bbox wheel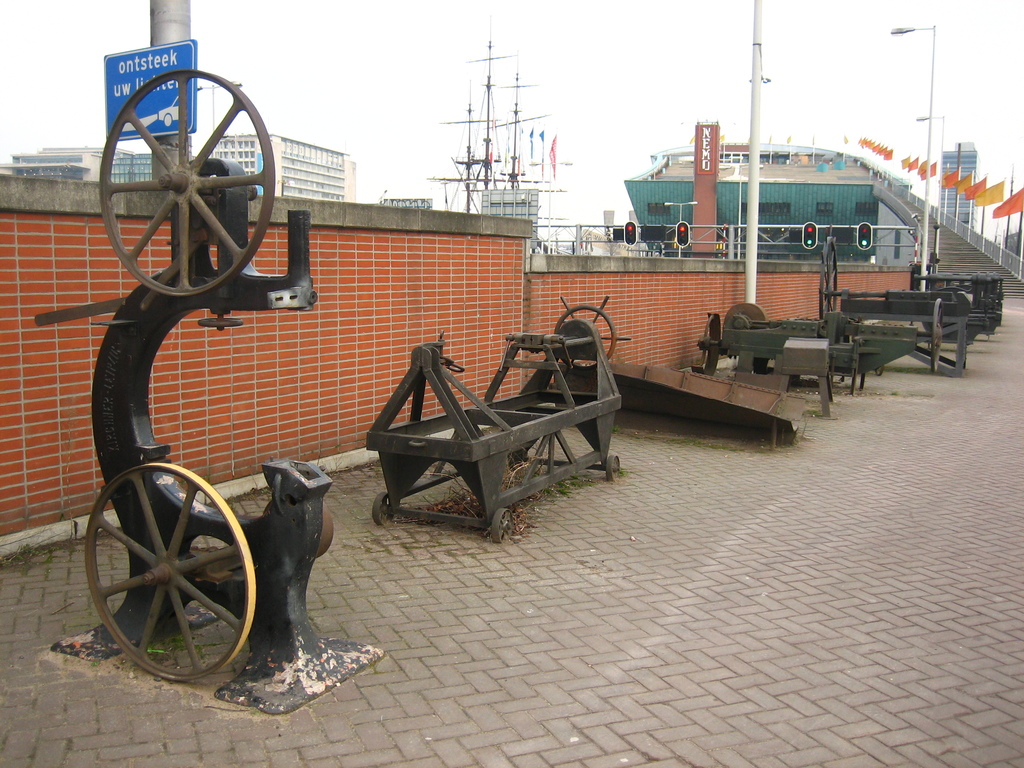
bbox=(102, 69, 274, 298)
